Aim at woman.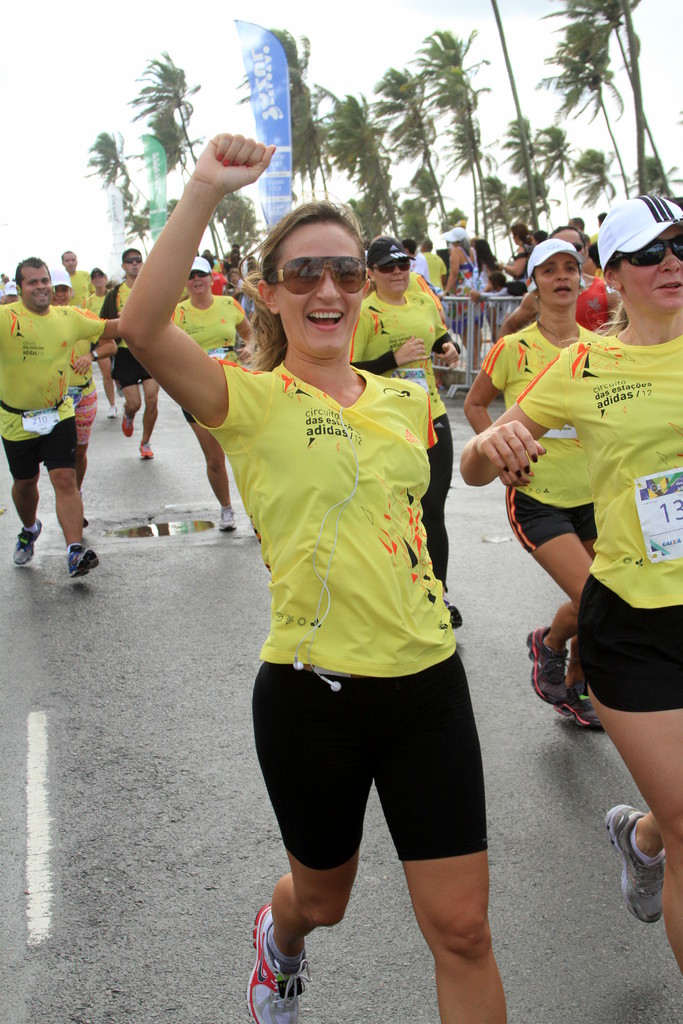
Aimed at {"x1": 77, "y1": 263, "x2": 119, "y2": 419}.
